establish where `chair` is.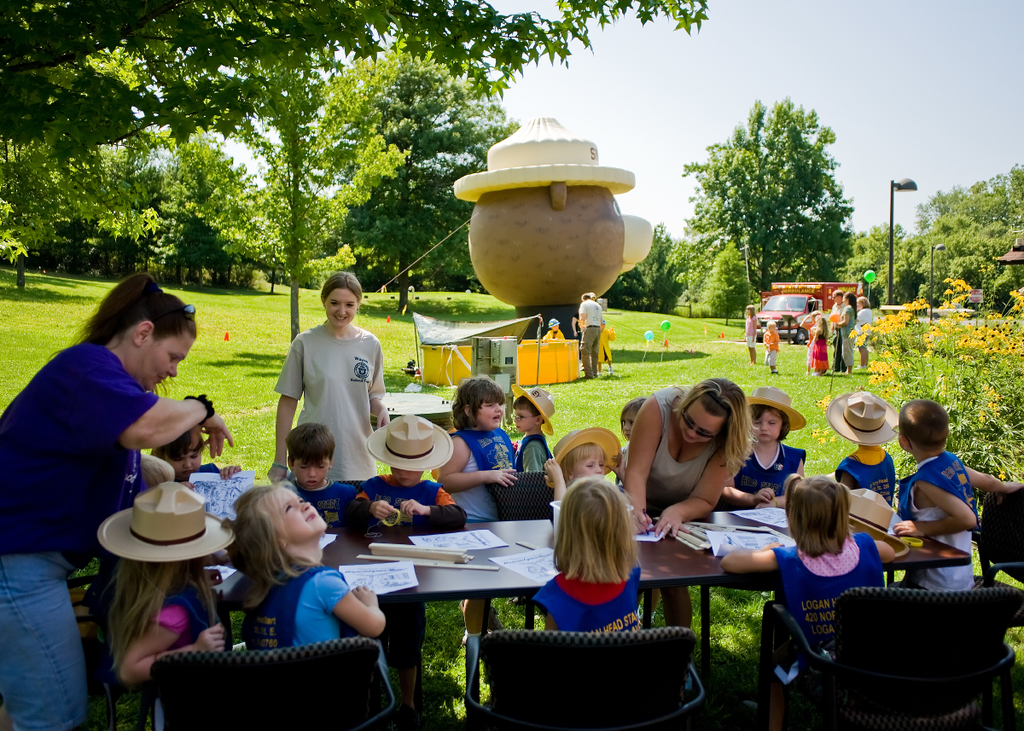
Established at <box>497,471,578,524</box>.
